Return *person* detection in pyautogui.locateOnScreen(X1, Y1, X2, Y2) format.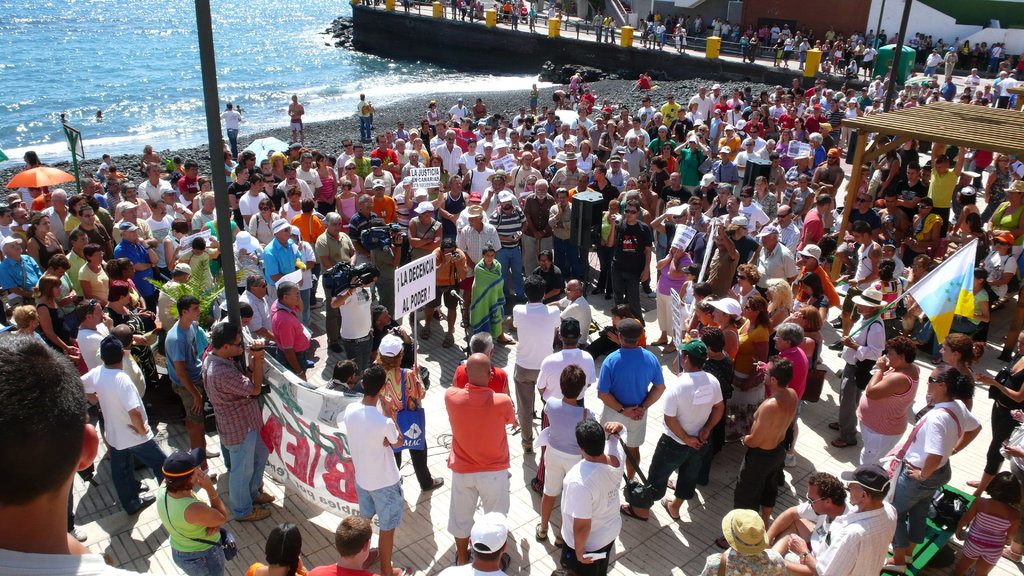
pyautogui.locateOnScreen(849, 334, 925, 467).
